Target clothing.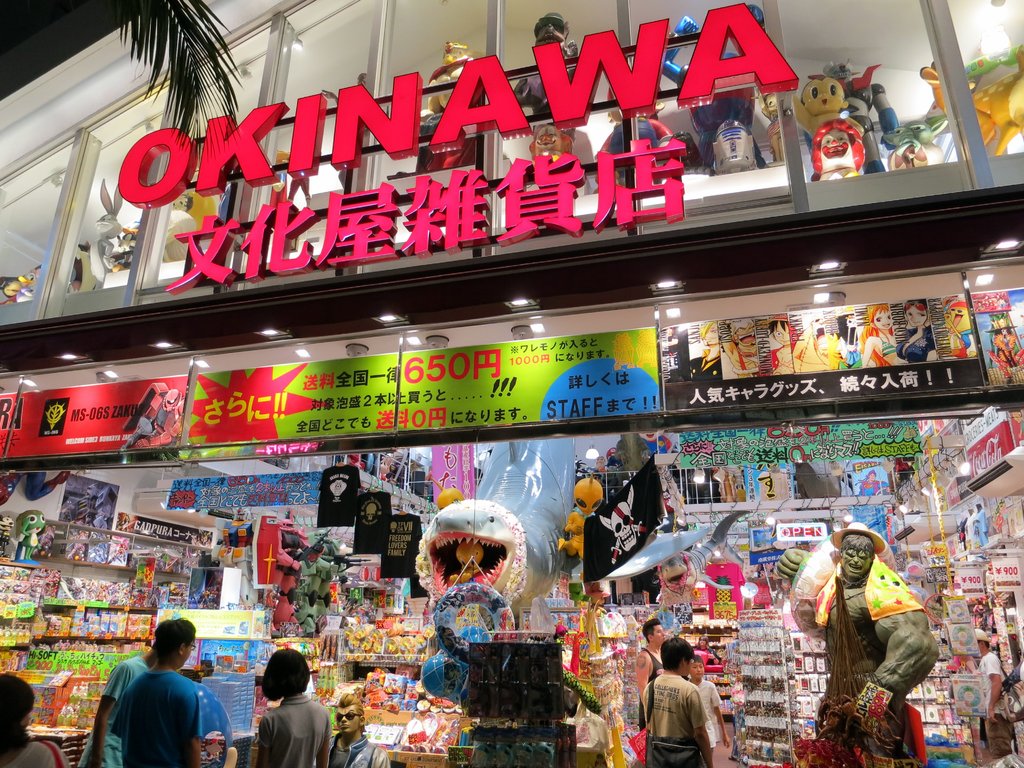
Target region: 352,488,393,556.
